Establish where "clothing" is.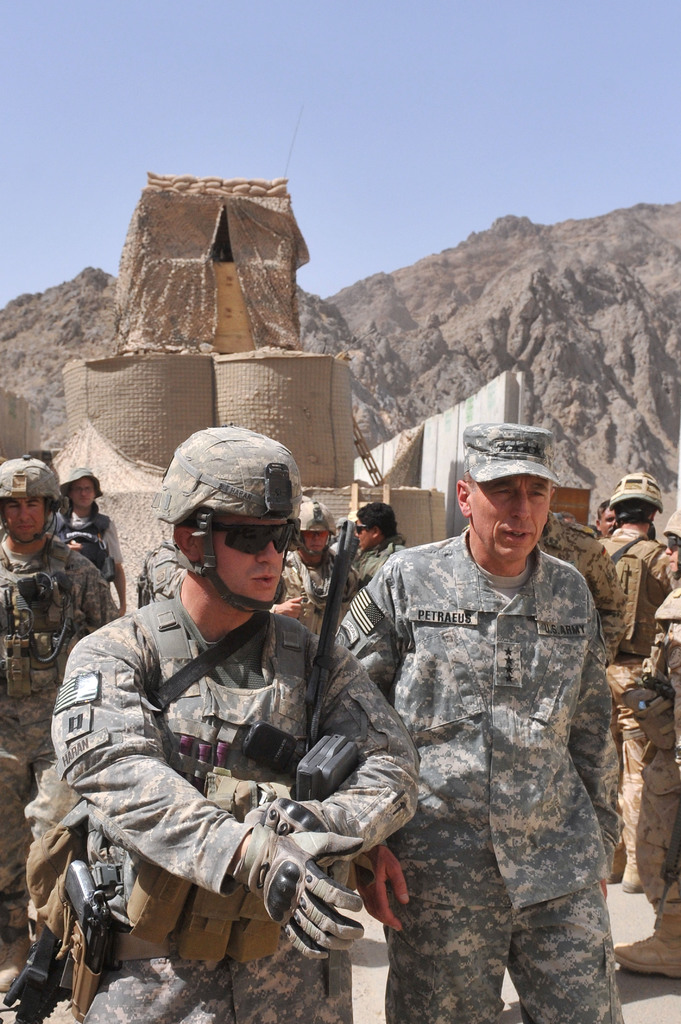
Established at detection(527, 512, 631, 662).
